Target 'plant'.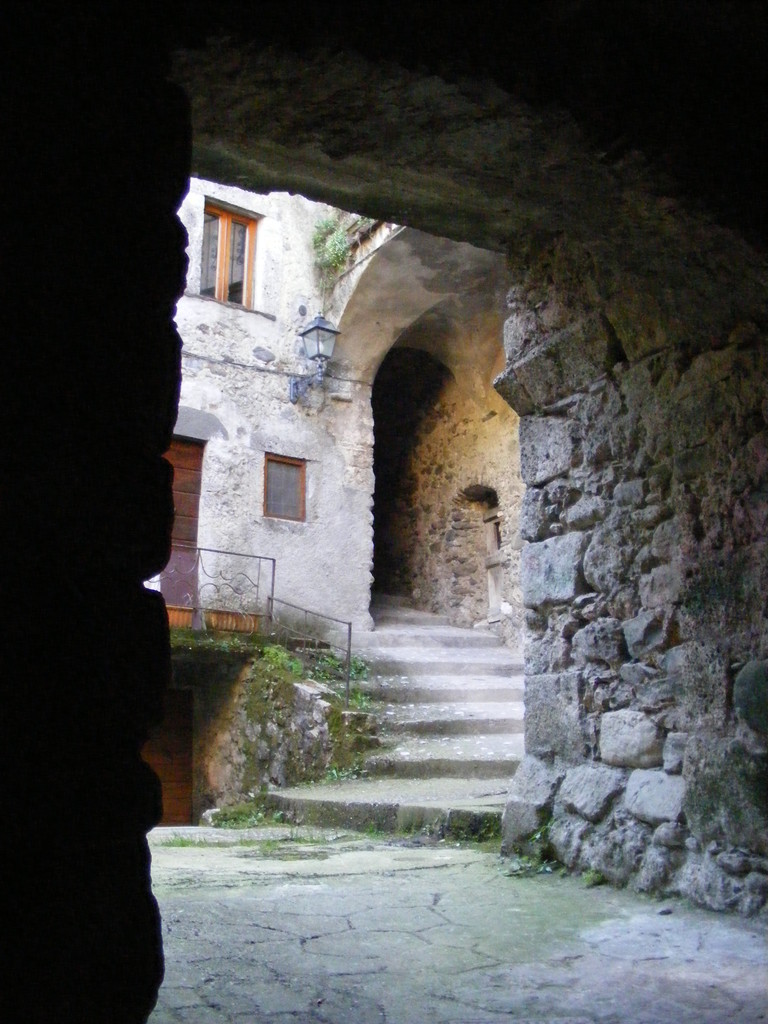
Target region: [left=312, top=202, right=349, bottom=245].
